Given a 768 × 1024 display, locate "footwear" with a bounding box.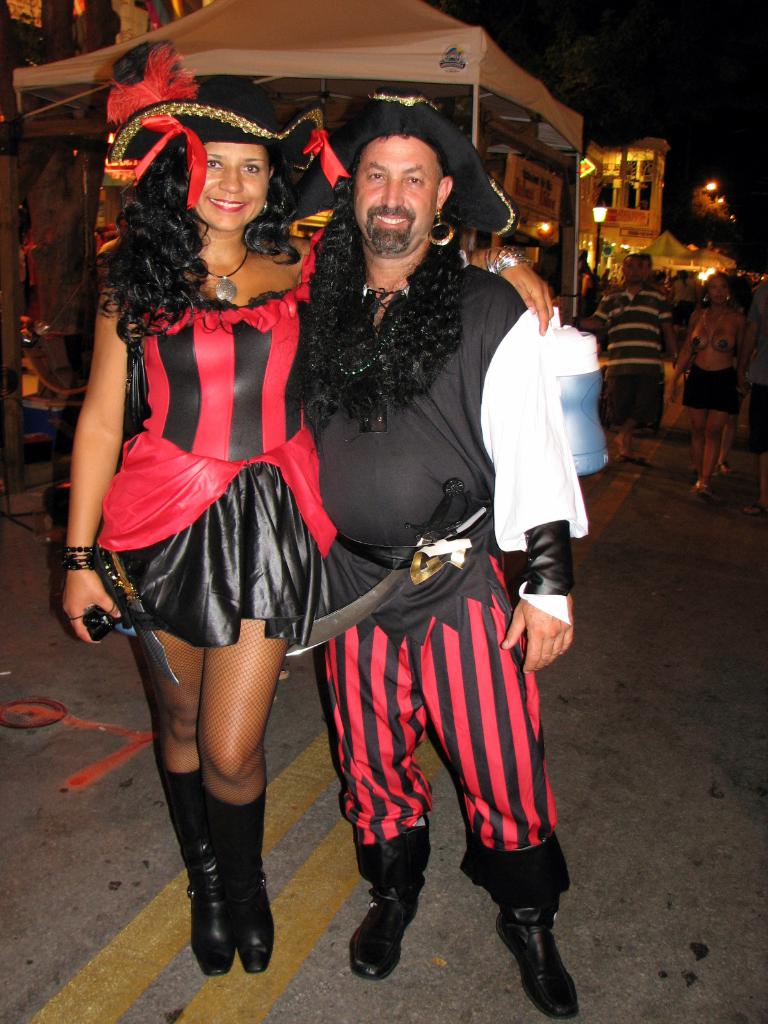
Located: locate(696, 480, 705, 495).
